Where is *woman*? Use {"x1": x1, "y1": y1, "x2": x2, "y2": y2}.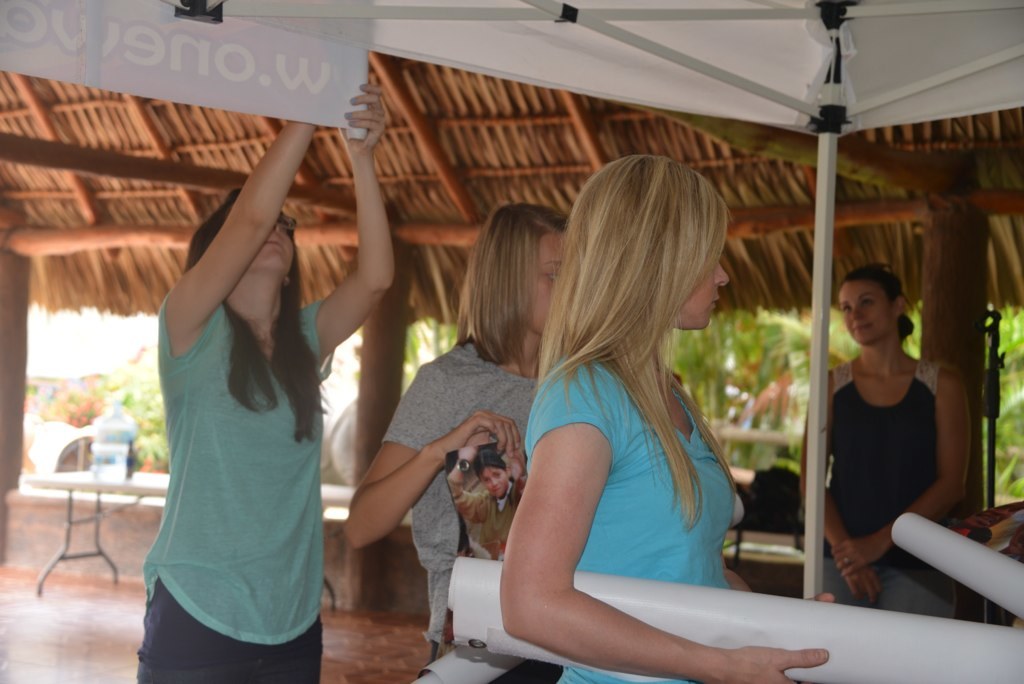
{"x1": 452, "y1": 144, "x2": 794, "y2": 679}.
